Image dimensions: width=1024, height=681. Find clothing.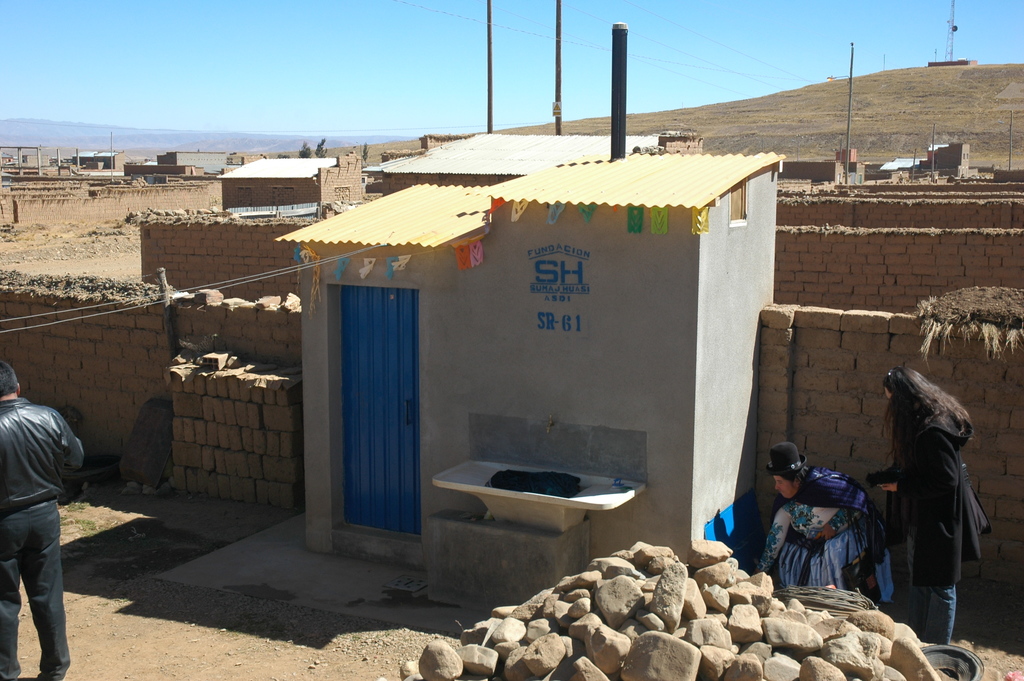
box=[897, 409, 991, 641].
